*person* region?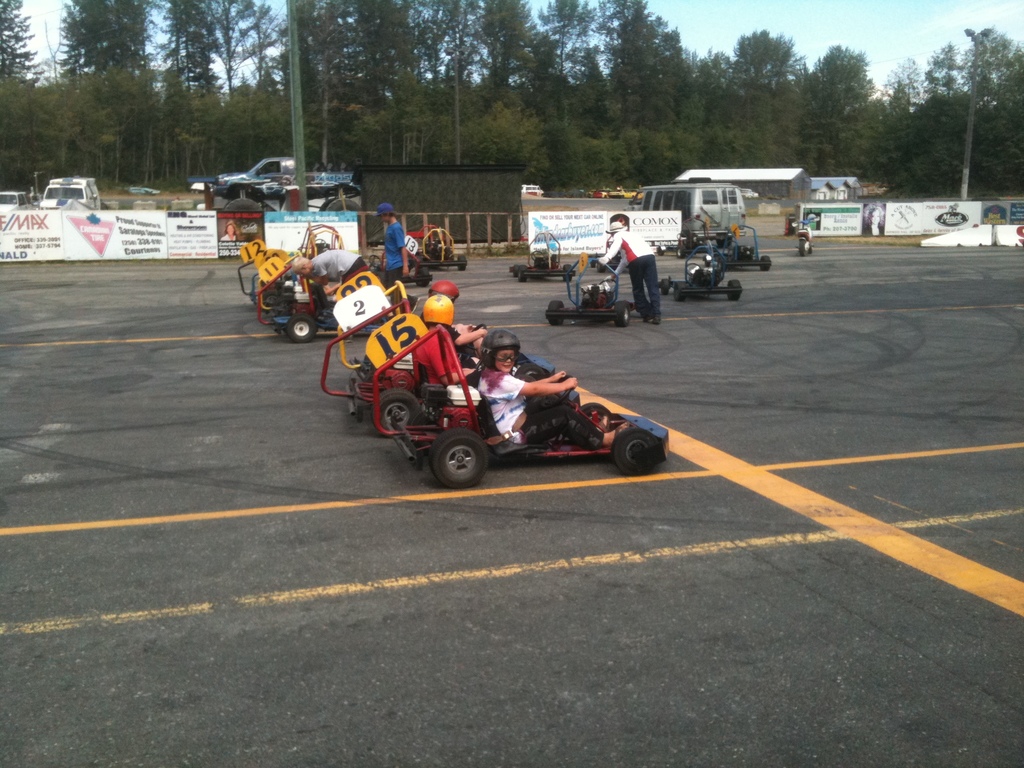
select_region(377, 204, 413, 290)
